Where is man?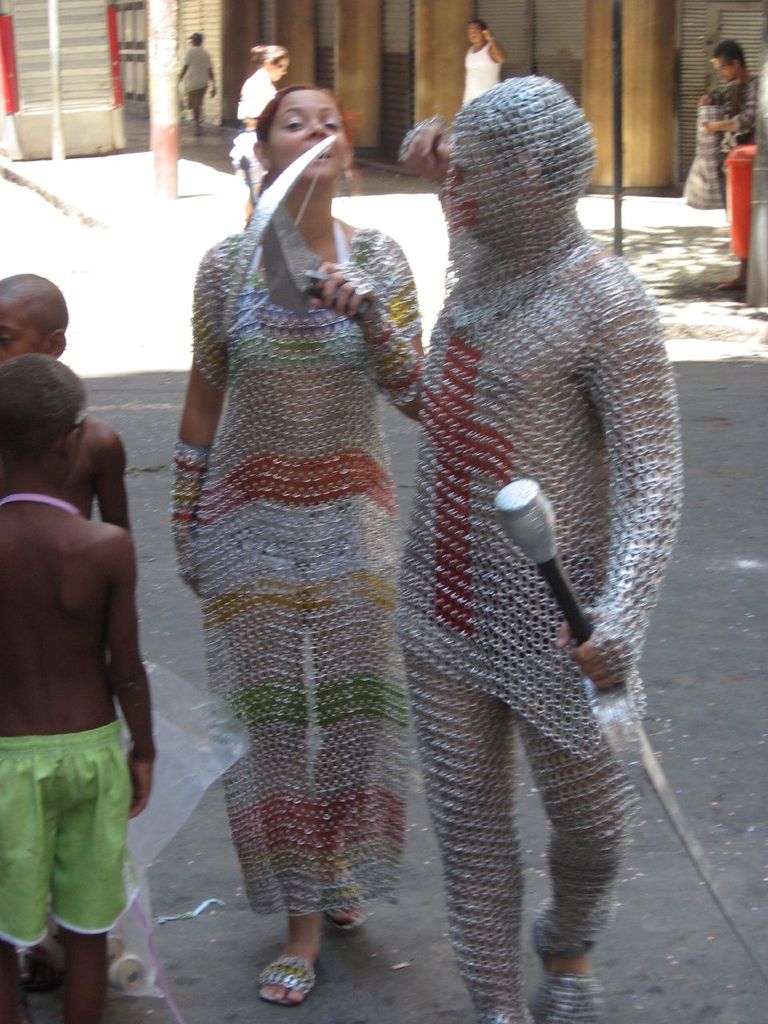
pyautogui.locateOnScreen(686, 31, 757, 205).
